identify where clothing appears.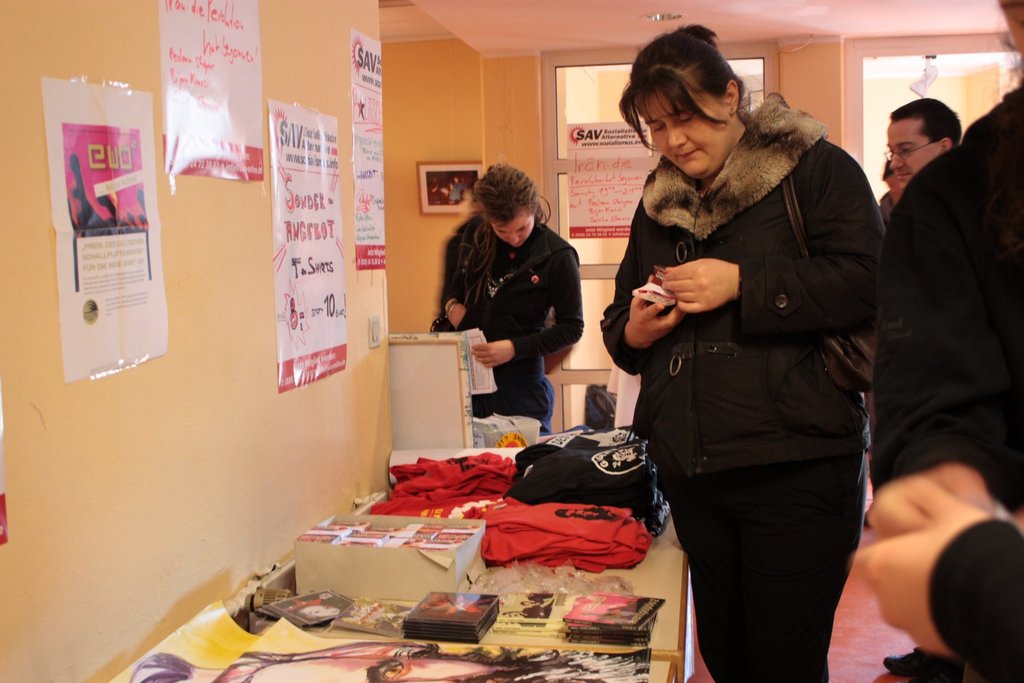
Appears at x1=861 y1=190 x2=895 y2=453.
